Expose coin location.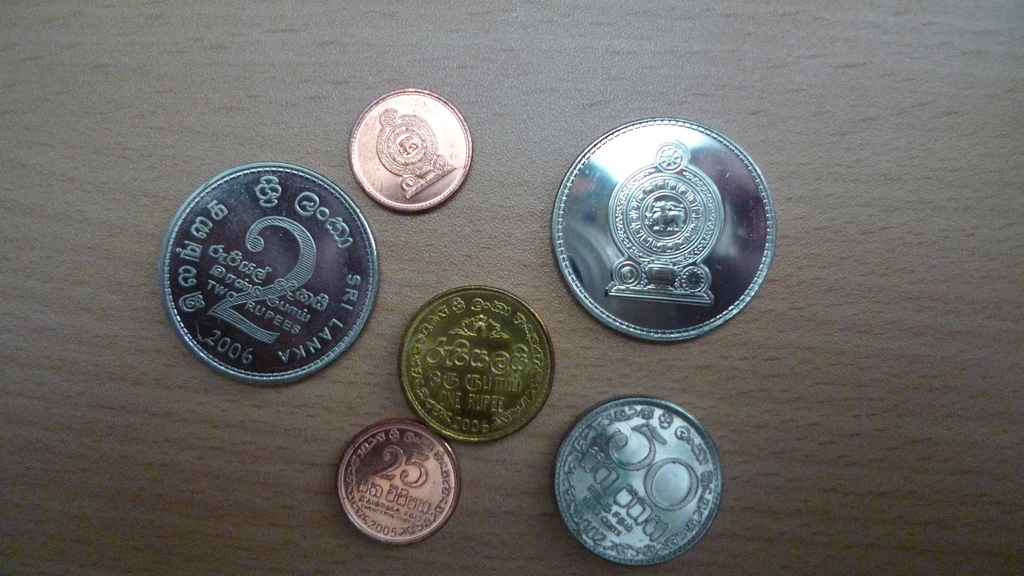
Exposed at [397, 287, 556, 446].
